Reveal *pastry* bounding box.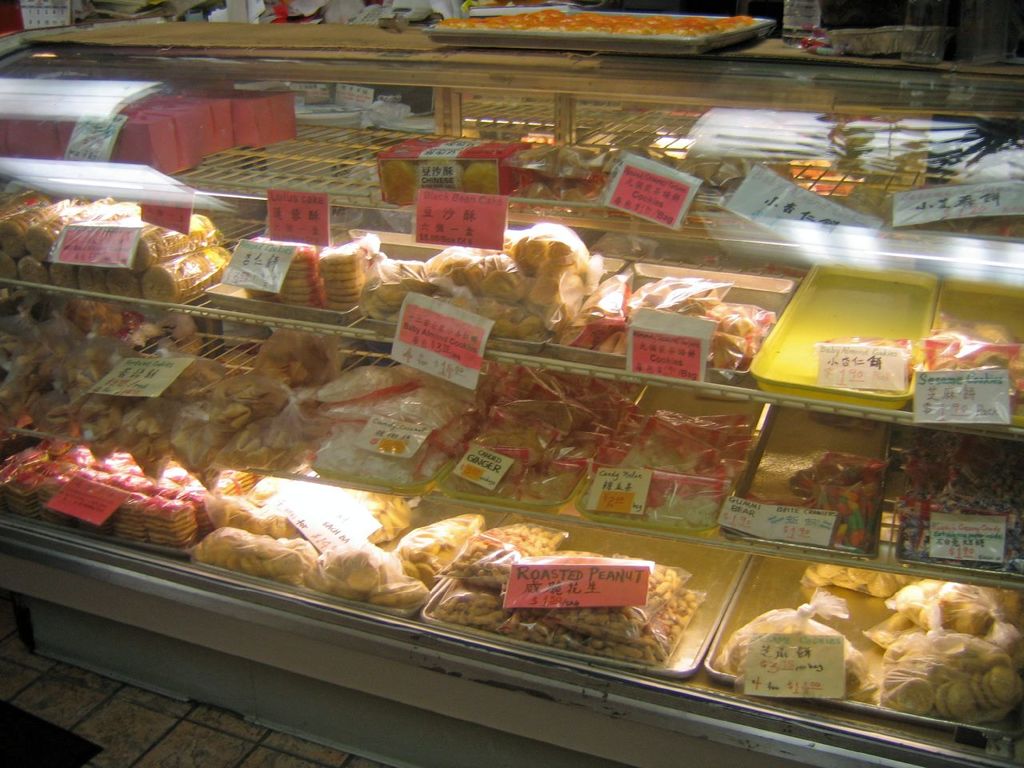
Revealed: x1=105 y1=210 x2=222 y2=301.
